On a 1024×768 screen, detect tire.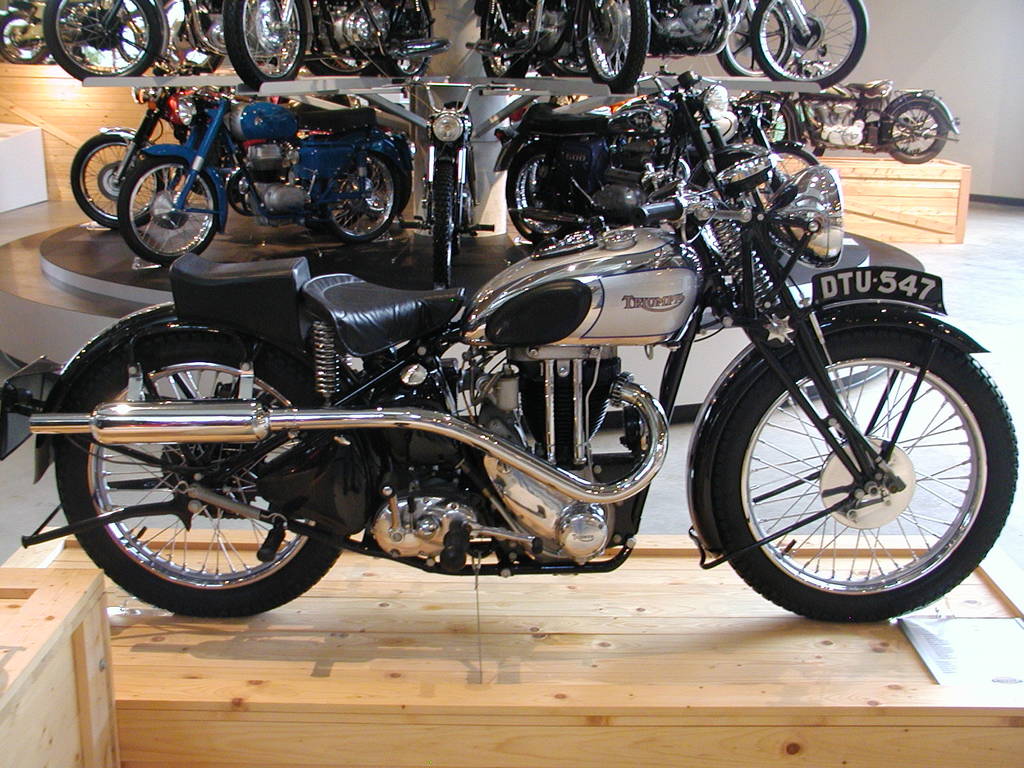
(left=710, top=0, right=792, bottom=77).
